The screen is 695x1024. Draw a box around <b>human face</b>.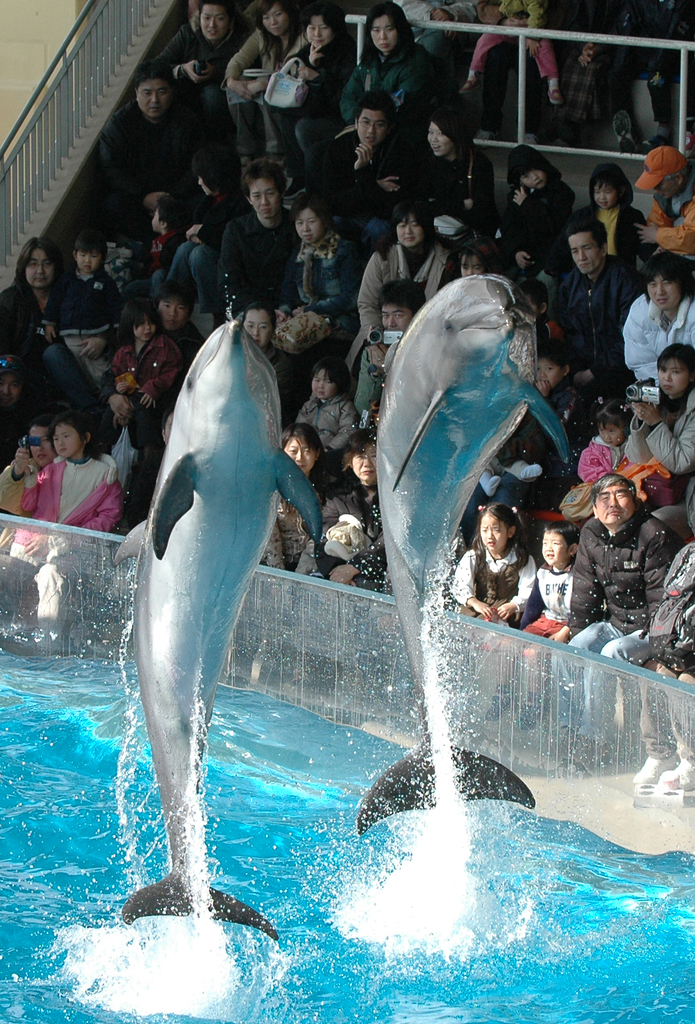
bbox(27, 424, 54, 471).
